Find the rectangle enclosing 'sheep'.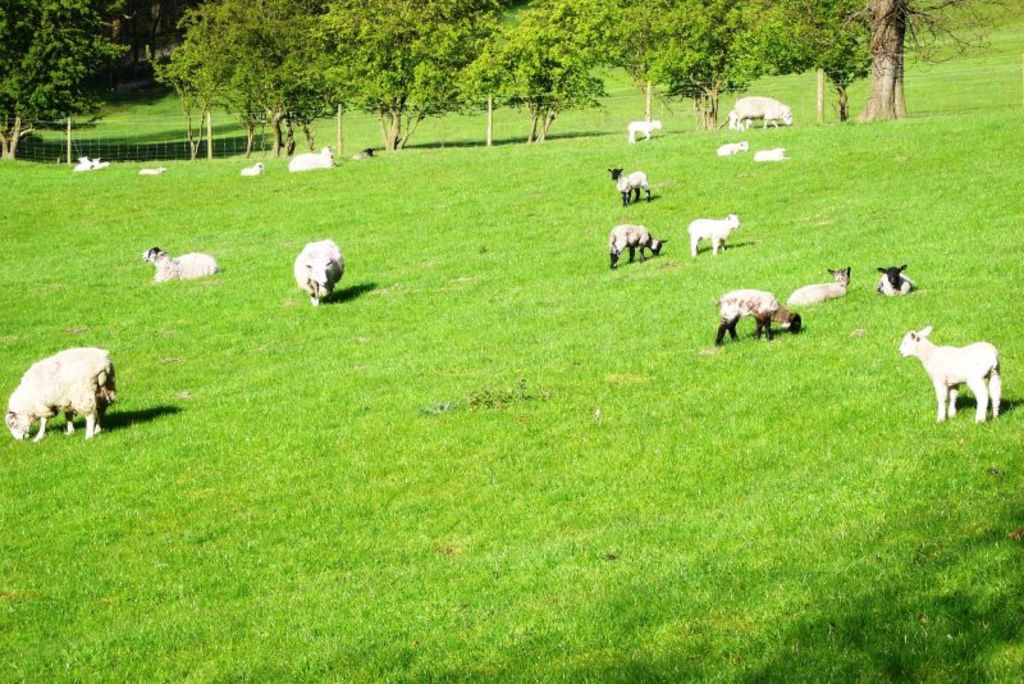
x1=609 y1=223 x2=664 y2=264.
